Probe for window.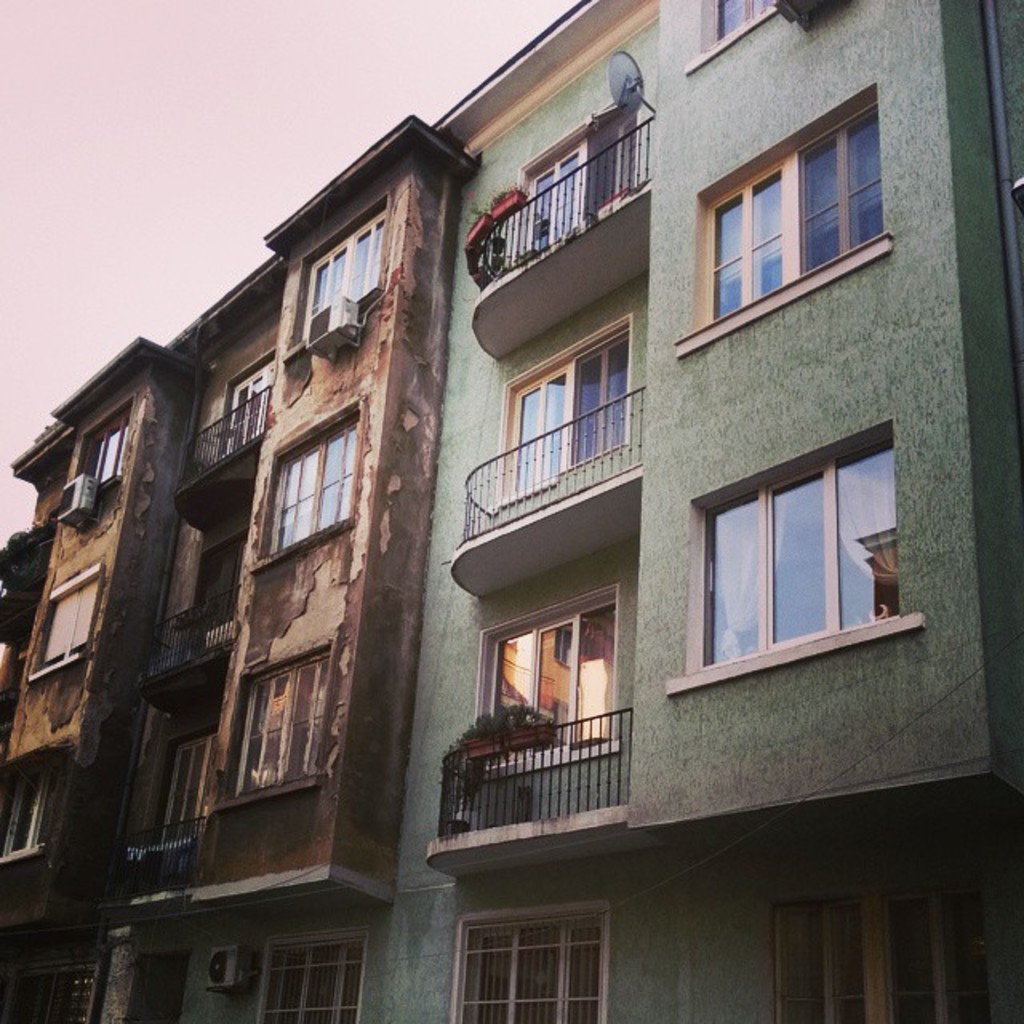
Probe result: (512,107,637,261).
